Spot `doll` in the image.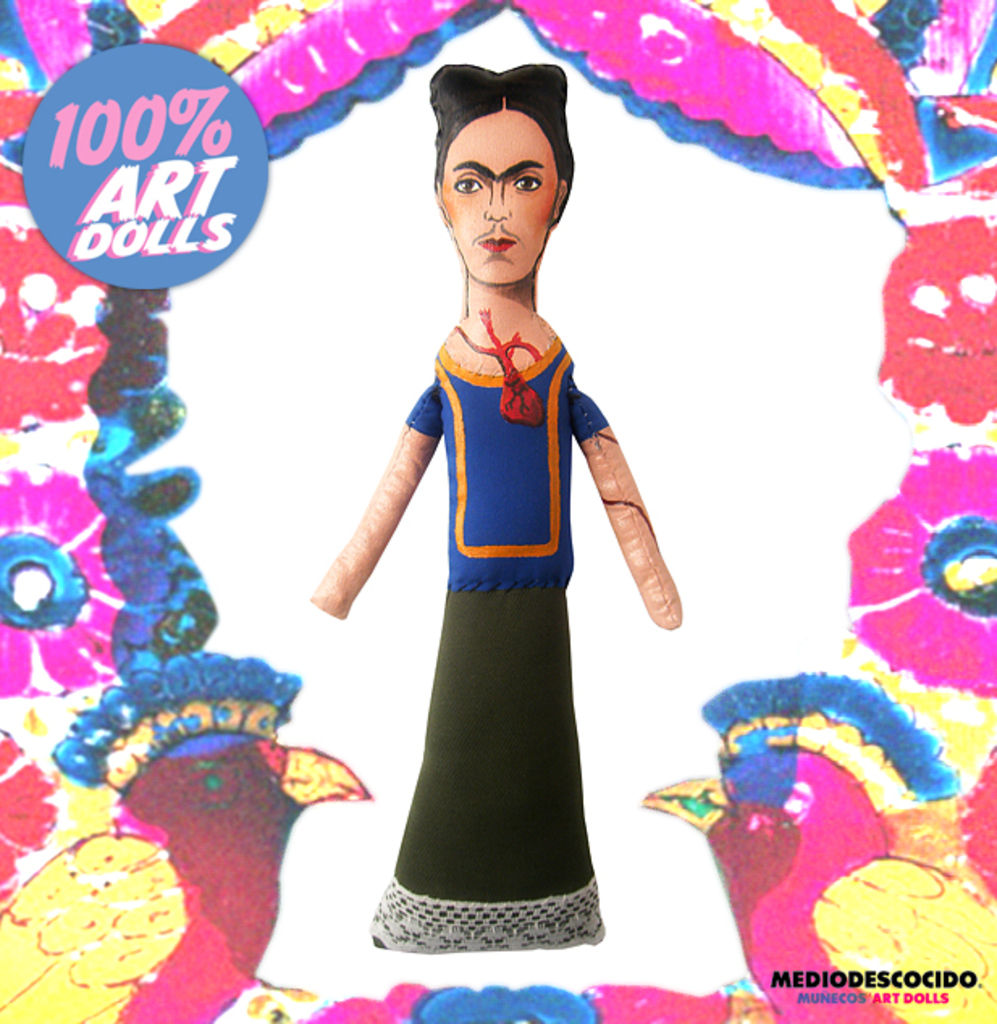
`doll` found at (left=307, top=42, right=700, bottom=1018).
